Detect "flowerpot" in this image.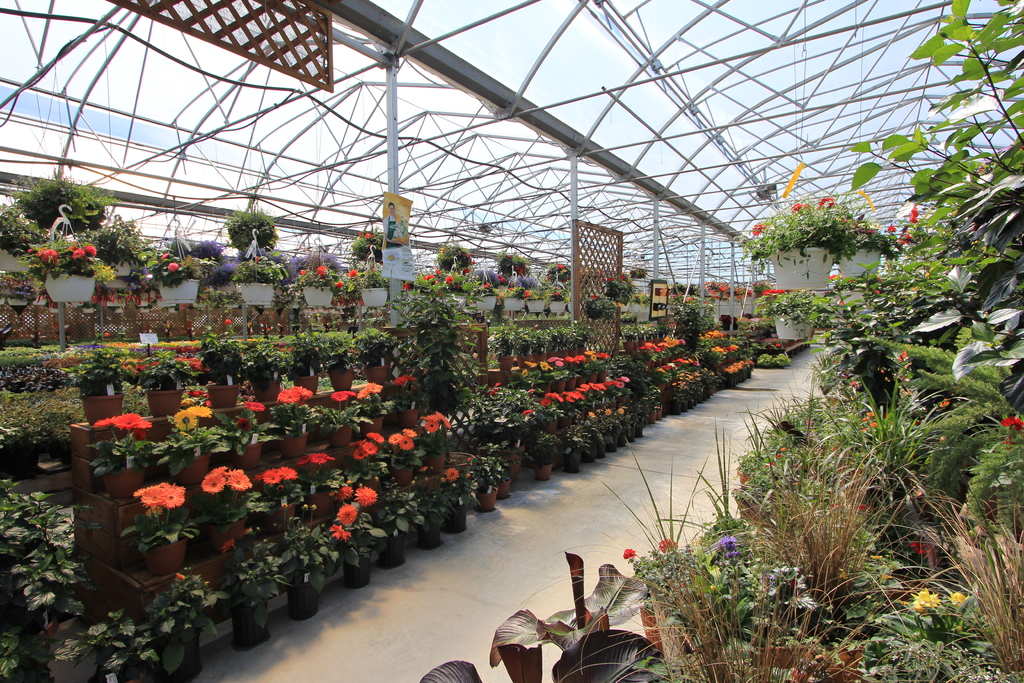
Detection: 276, 432, 308, 461.
